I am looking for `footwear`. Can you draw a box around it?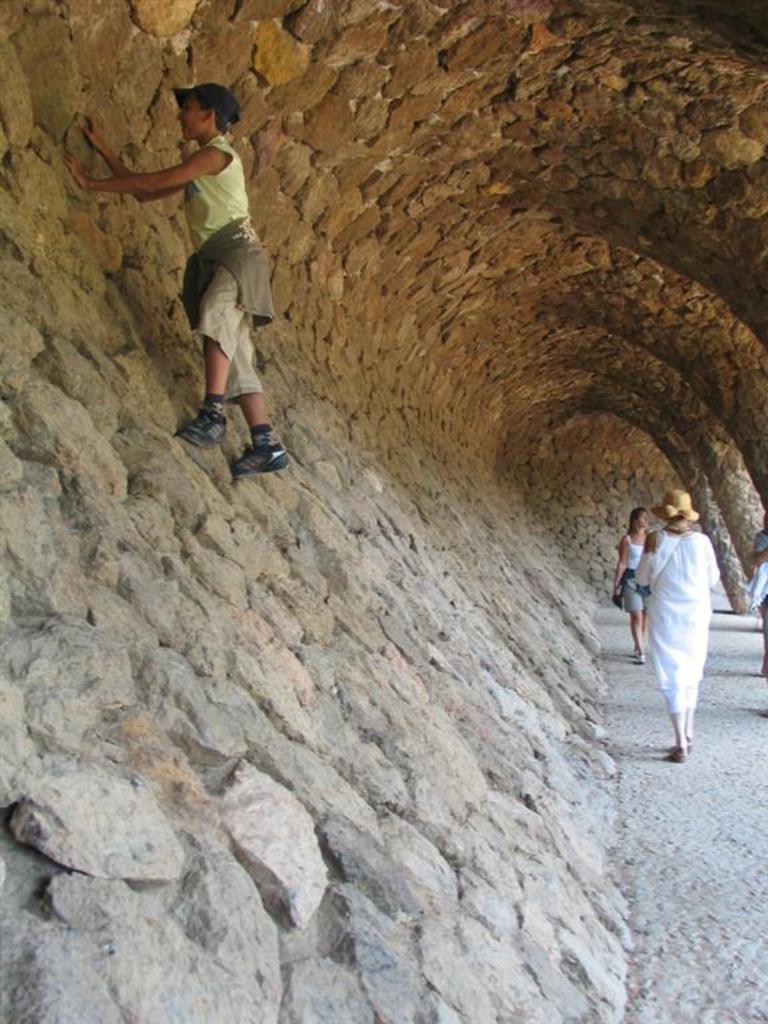
Sure, the bounding box is BBox(228, 428, 283, 487).
